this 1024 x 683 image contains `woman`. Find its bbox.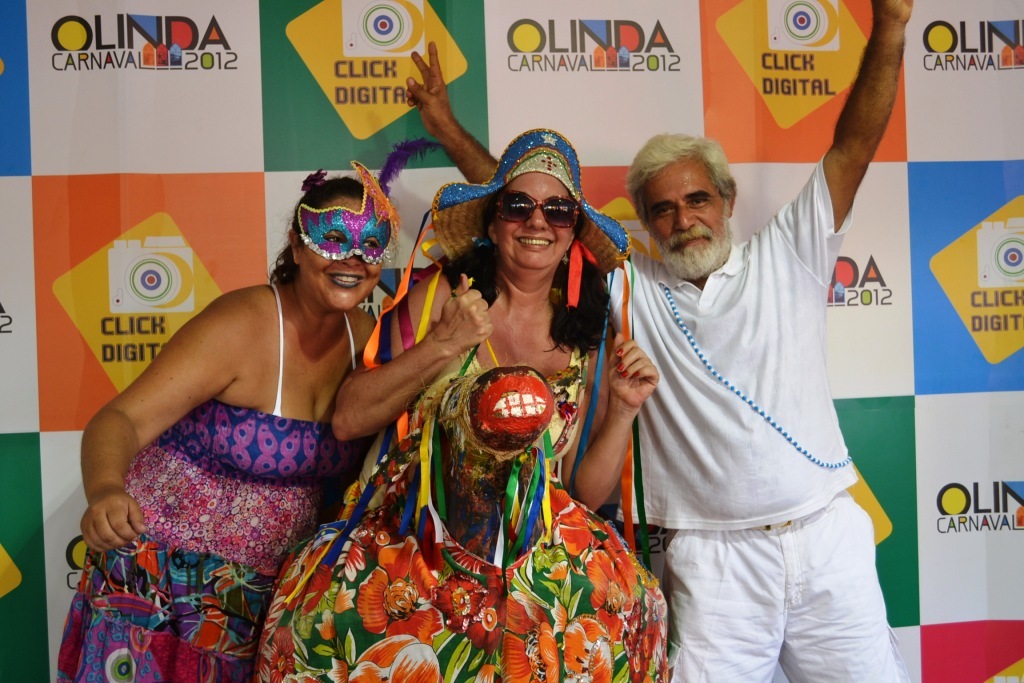
<bbox>90, 117, 406, 673</bbox>.
